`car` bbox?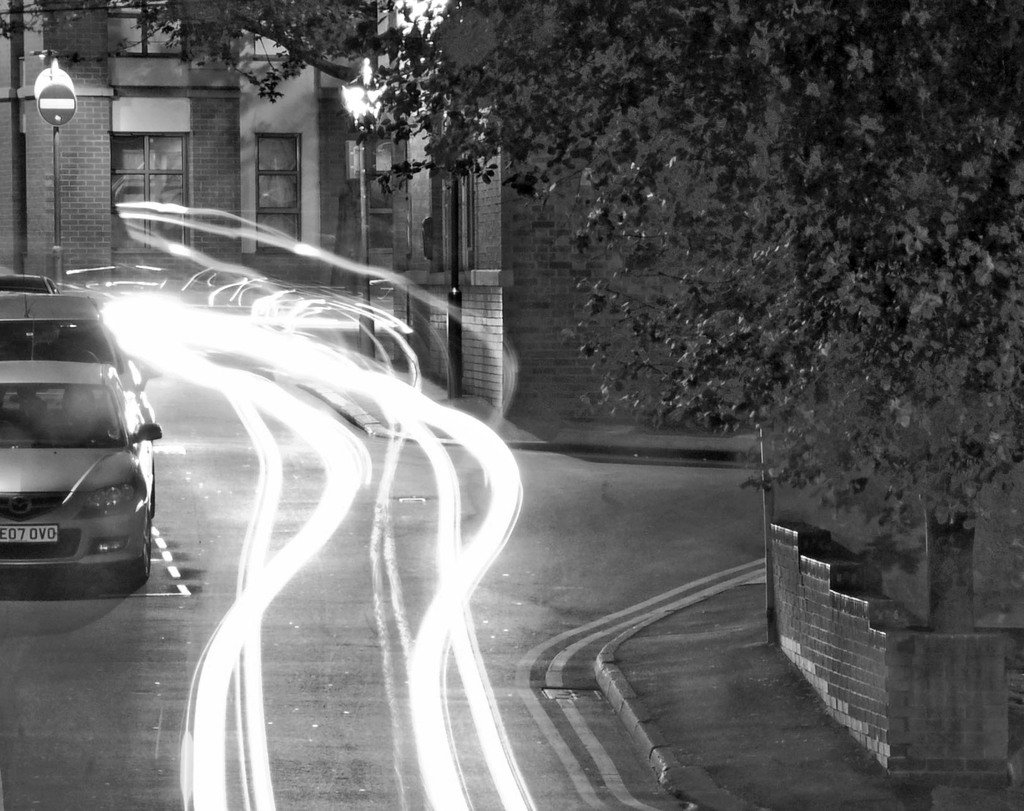
0:280:138:383
